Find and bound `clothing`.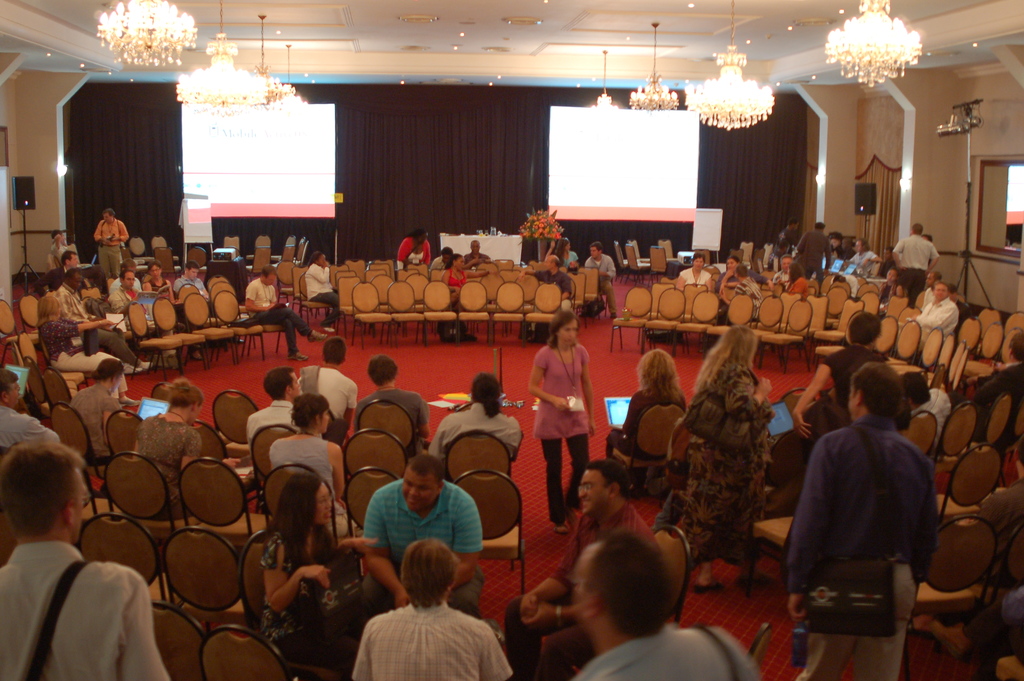
Bound: bbox=[89, 211, 133, 285].
